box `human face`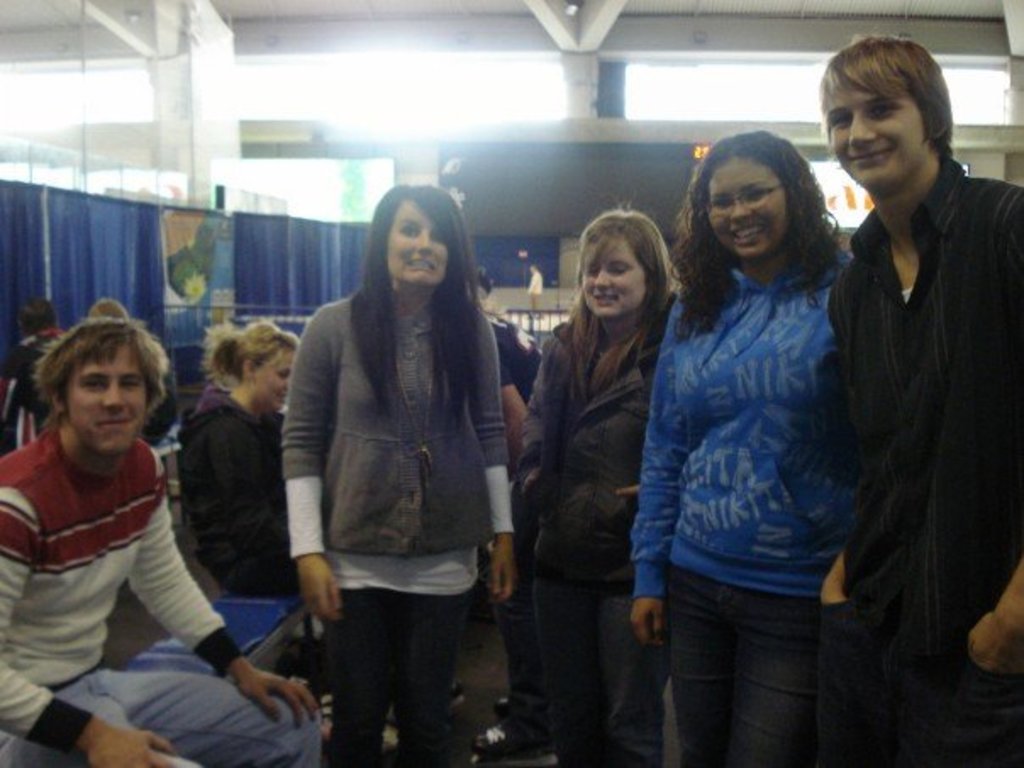
[575, 232, 643, 319]
